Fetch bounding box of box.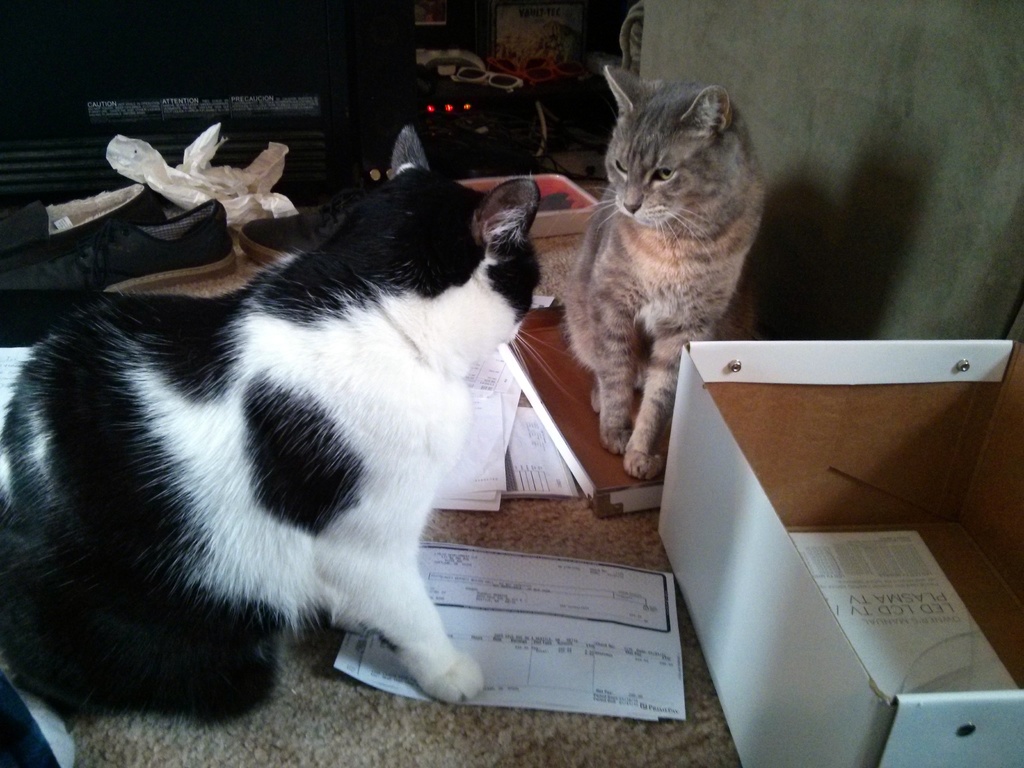
Bbox: [495,306,758,519].
